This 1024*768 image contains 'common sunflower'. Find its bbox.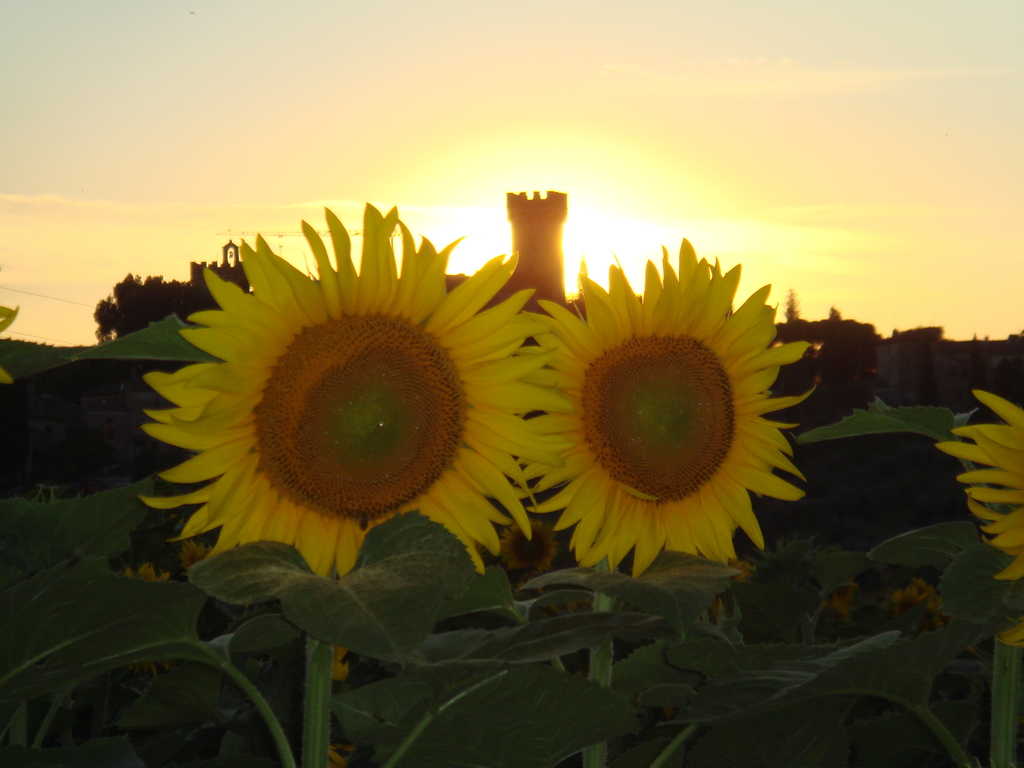
{"left": 512, "top": 259, "right": 822, "bottom": 591}.
